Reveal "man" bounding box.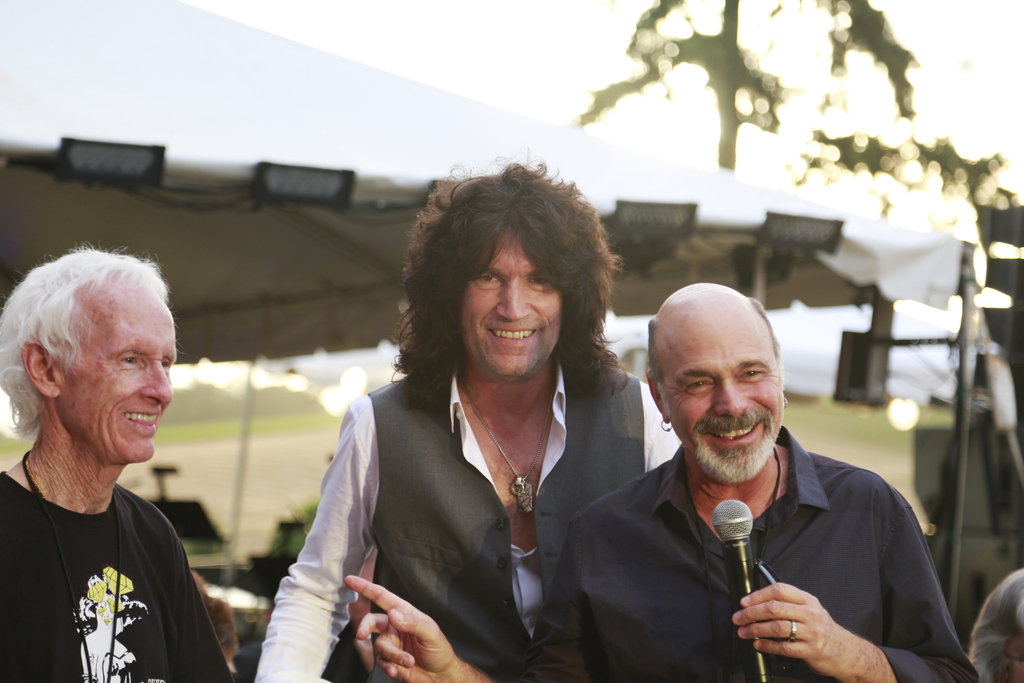
Revealed: [left=348, top=288, right=980, bottom=682].
